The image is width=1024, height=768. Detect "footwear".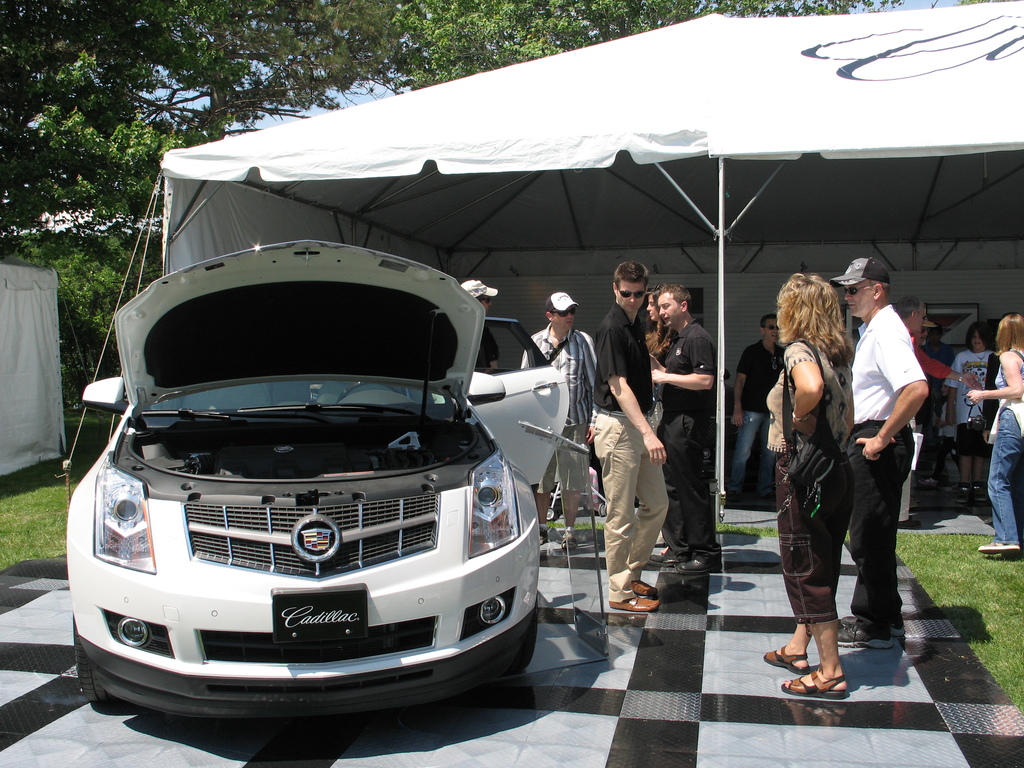
Detection: (648,550,685,569).
